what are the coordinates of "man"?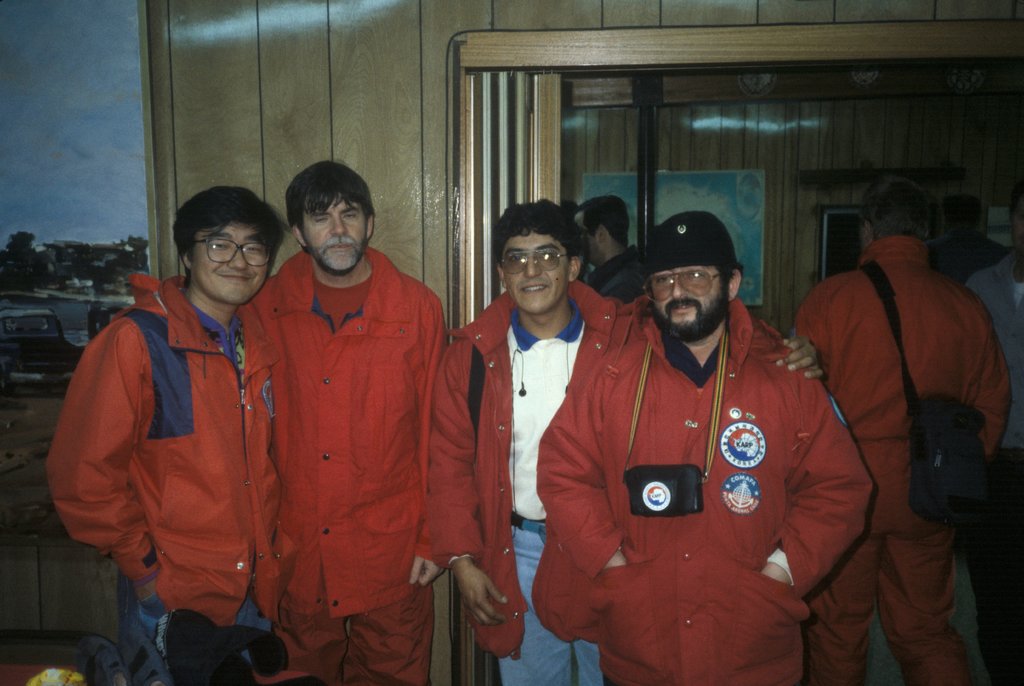
576/195/646/307.
